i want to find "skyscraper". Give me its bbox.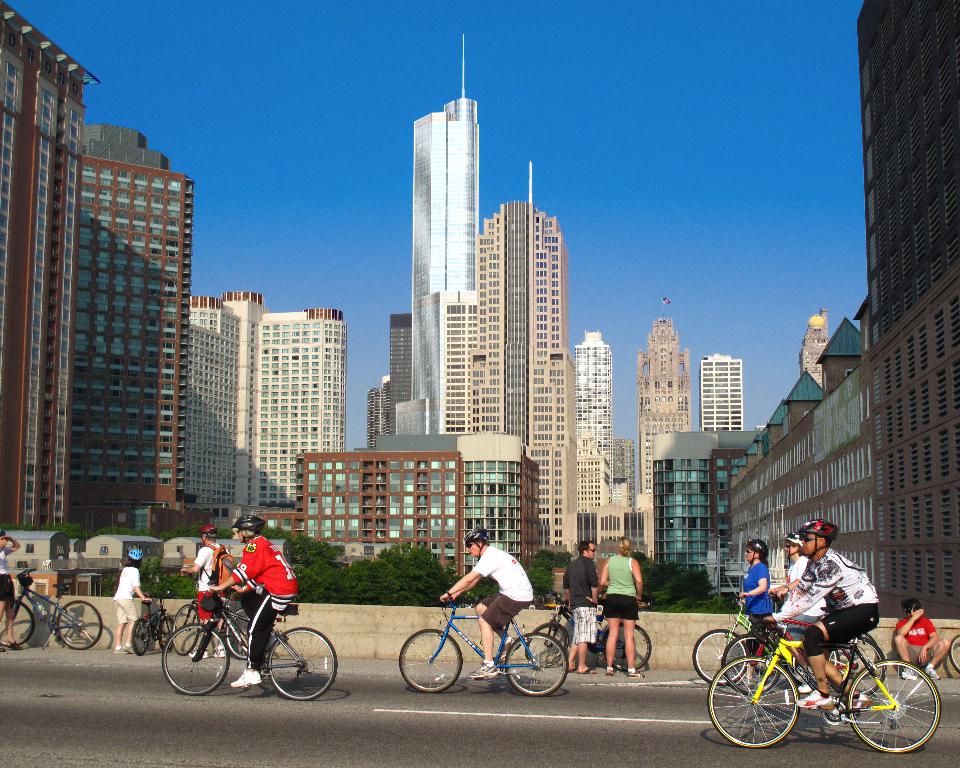
locate(648, 419, 768, 571).
